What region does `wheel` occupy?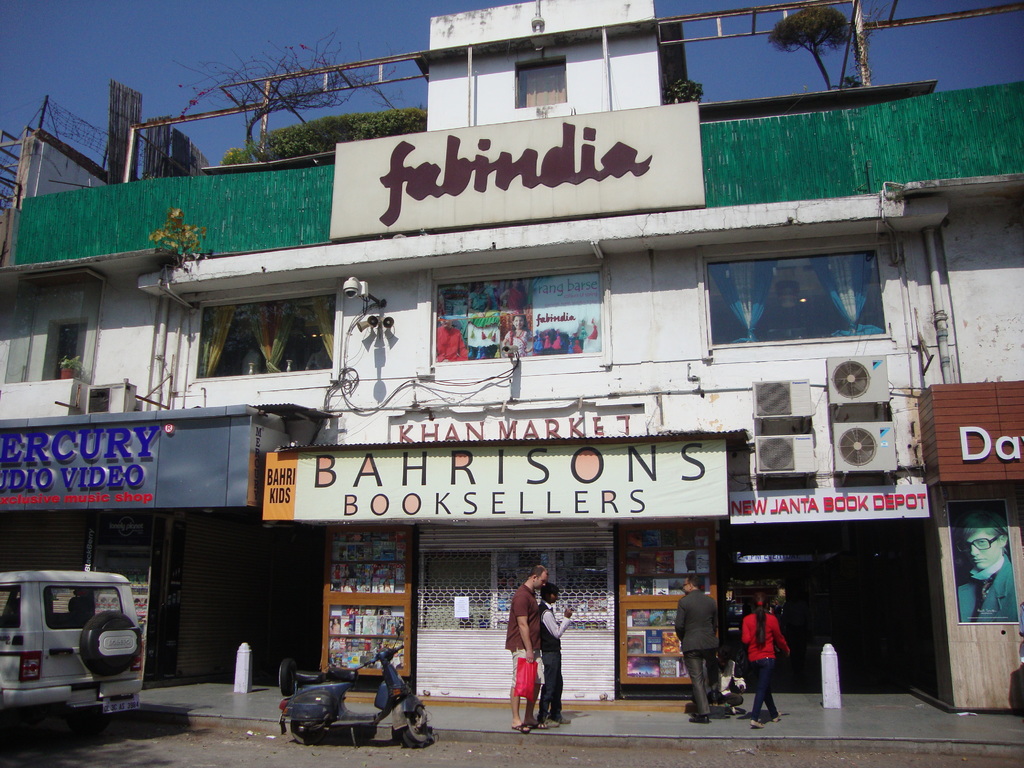
<region>292, 726, 328, 744</region>.
